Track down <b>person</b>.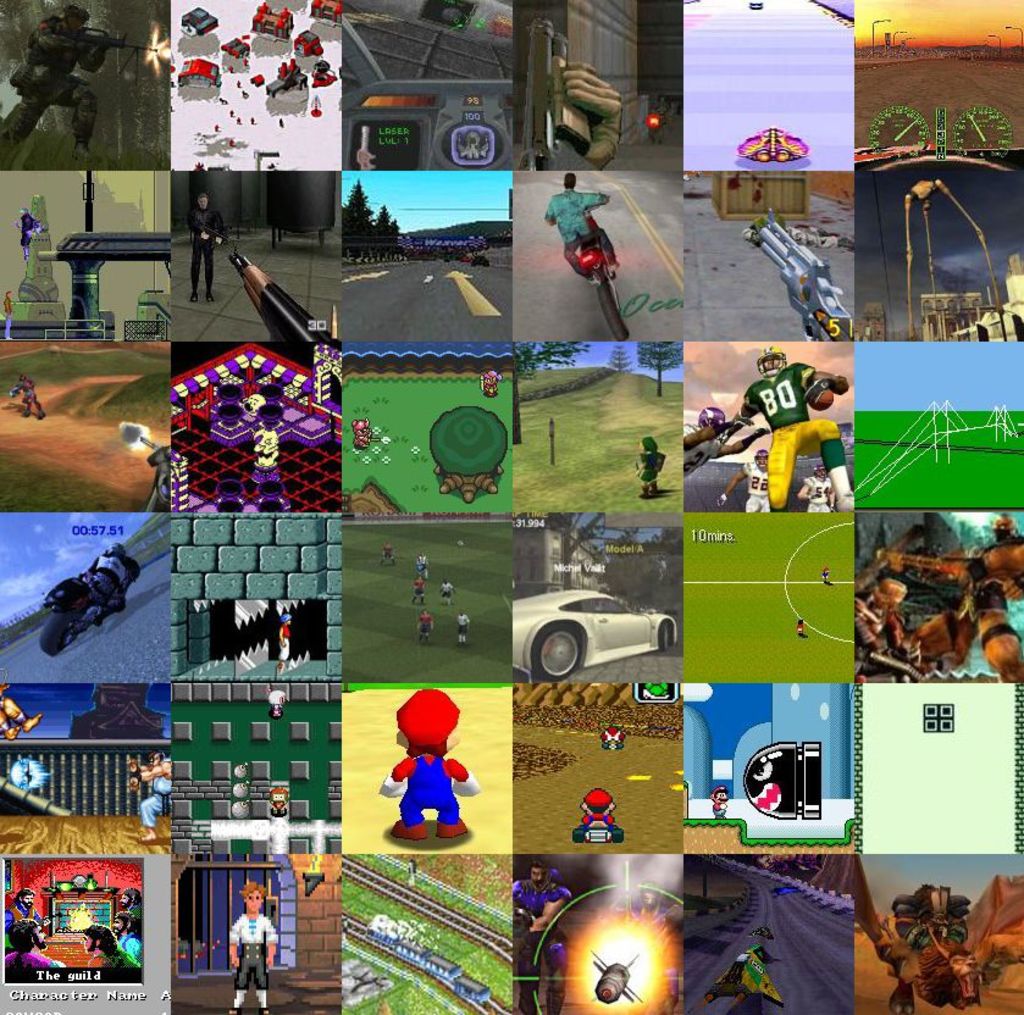
Tracked to (x1=409, y1=576, x2=430, y2=606).
